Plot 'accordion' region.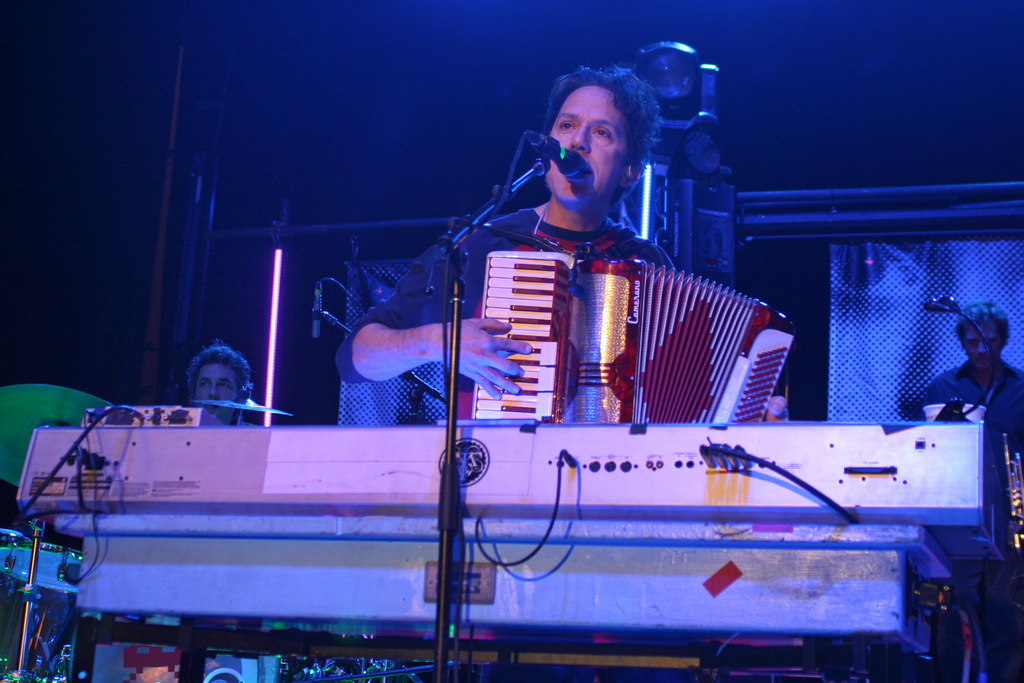
Plotted at 470,213,792,429.
